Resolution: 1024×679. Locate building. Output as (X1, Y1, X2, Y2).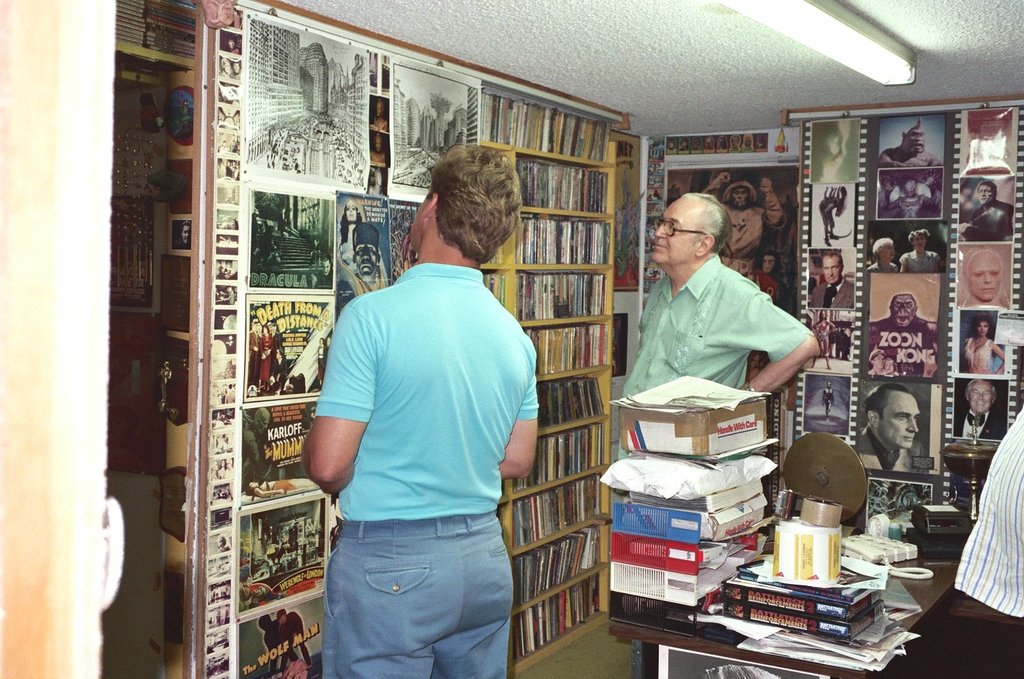
(1, 0, 1019, 678).
